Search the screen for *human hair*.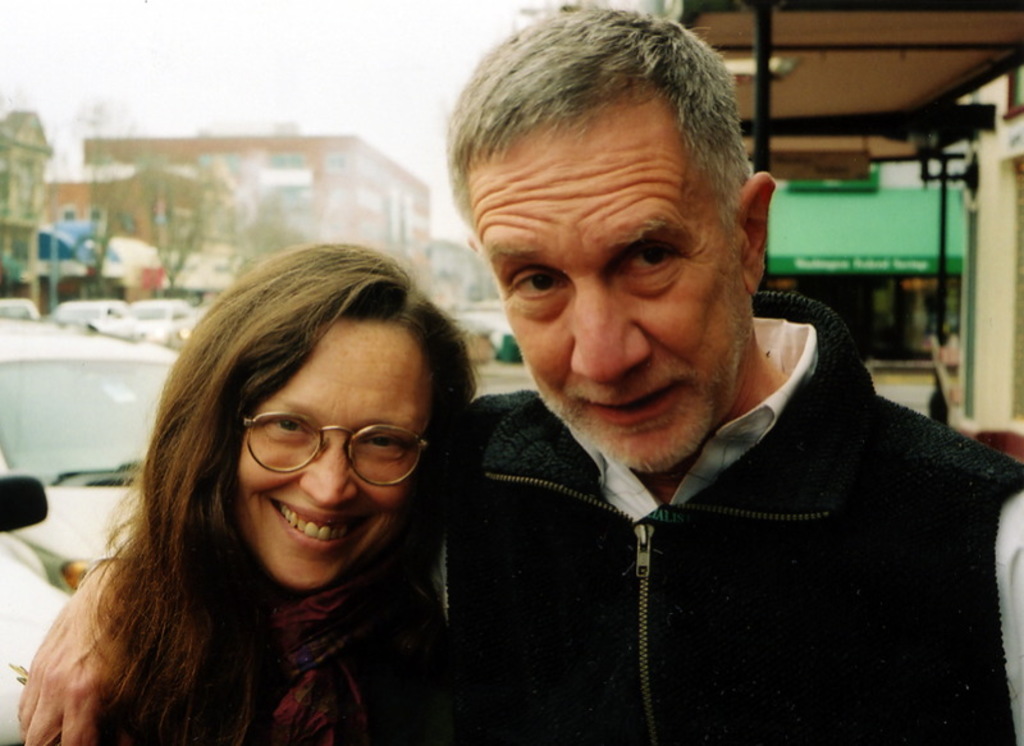
Found at bbox=(439, 0, 748, 189).
